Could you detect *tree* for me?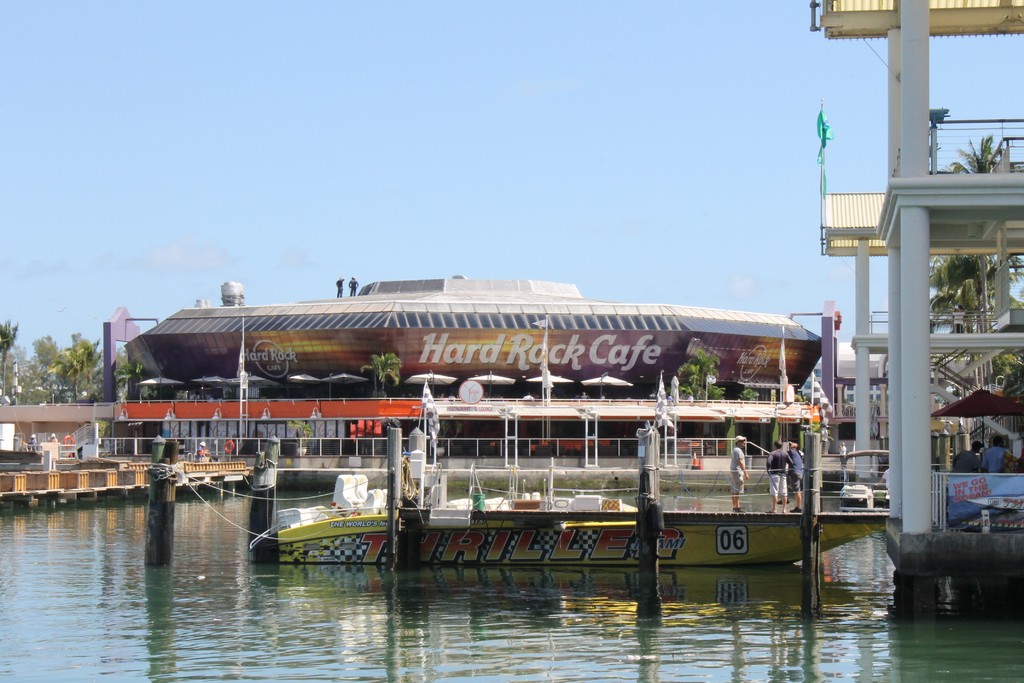
Detection result: l=65, t=353, r=115, b=416.
